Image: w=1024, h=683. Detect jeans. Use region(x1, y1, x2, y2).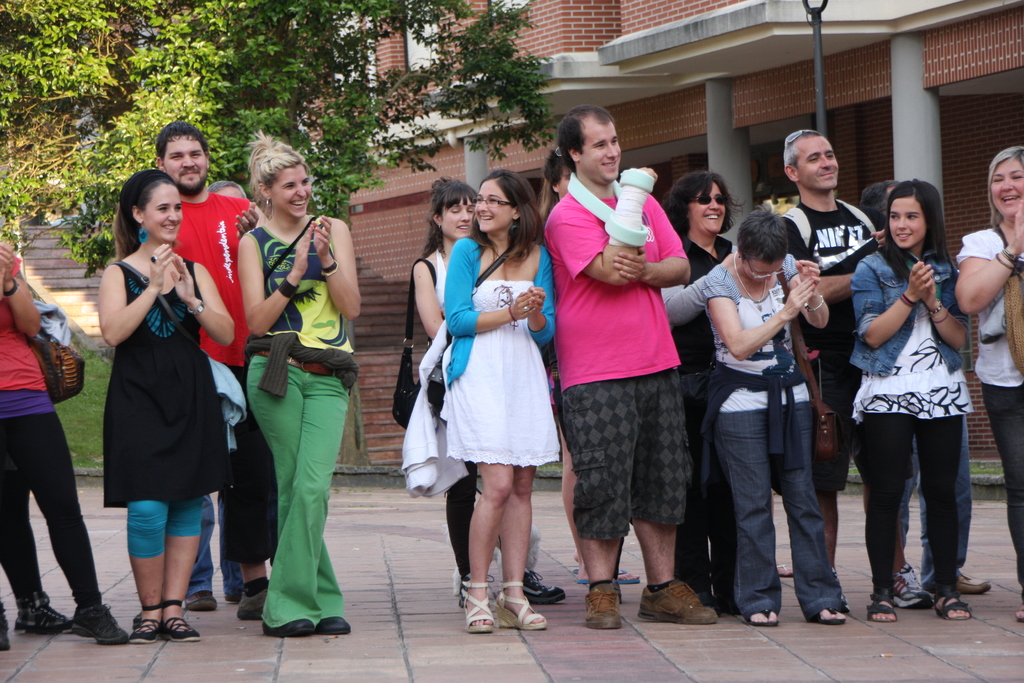
region(716, 404, 846, 620).
